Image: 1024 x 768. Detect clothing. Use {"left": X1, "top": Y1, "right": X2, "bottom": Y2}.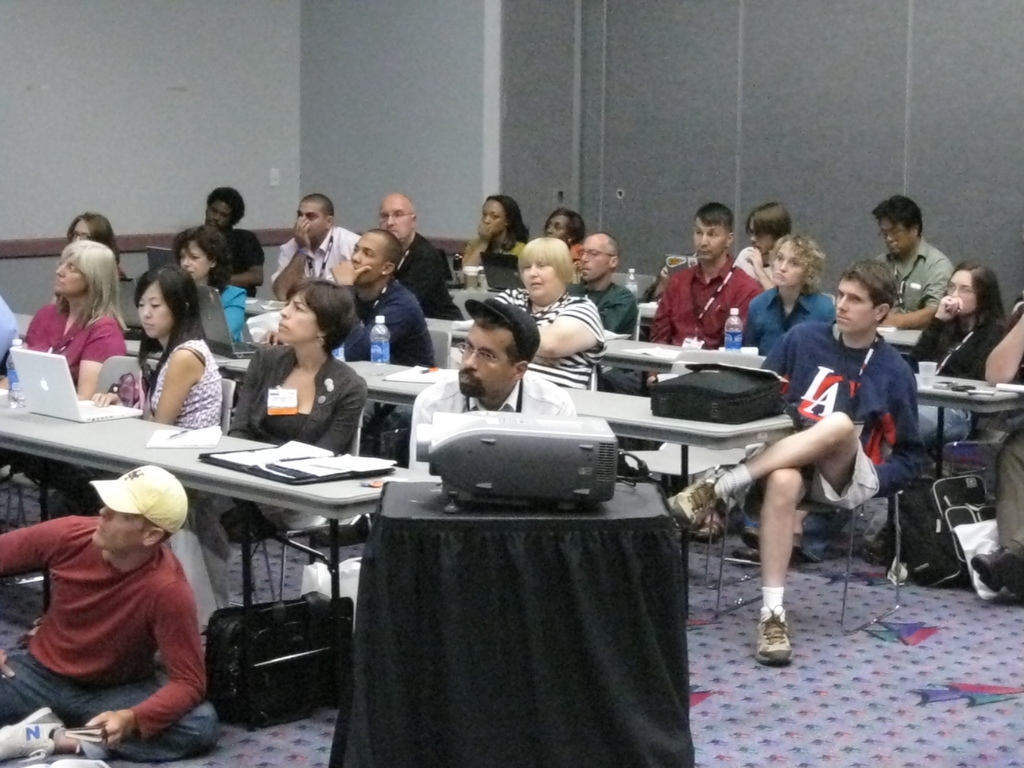
{"left": 492, "top": 282, "right": 611, "bottom": 392}.
